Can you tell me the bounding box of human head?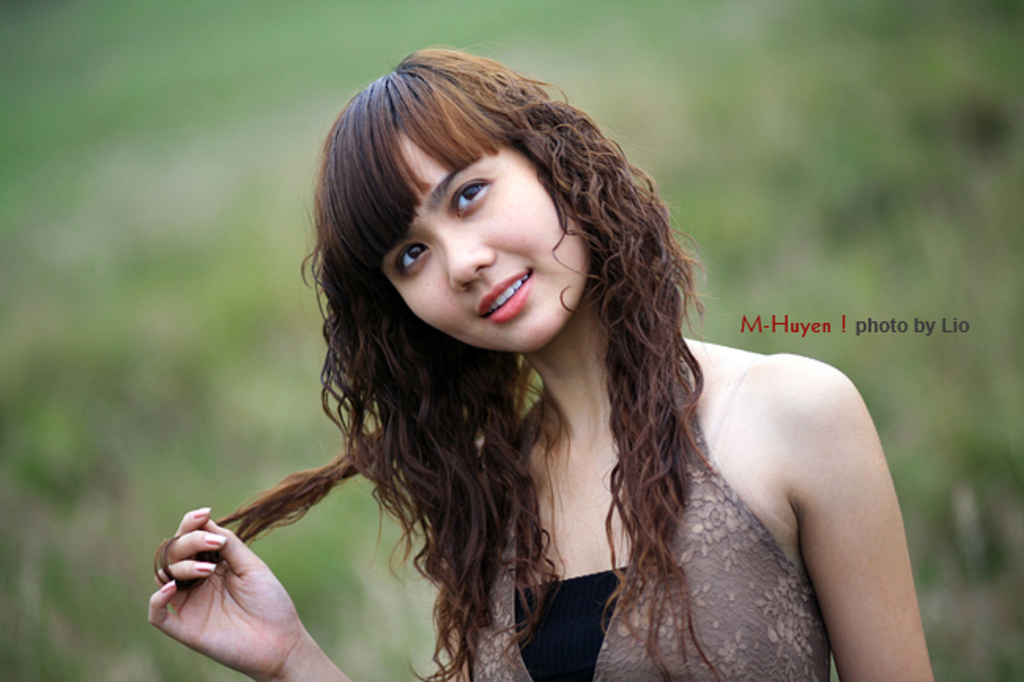
select_region(337, 54, 624, 361).
